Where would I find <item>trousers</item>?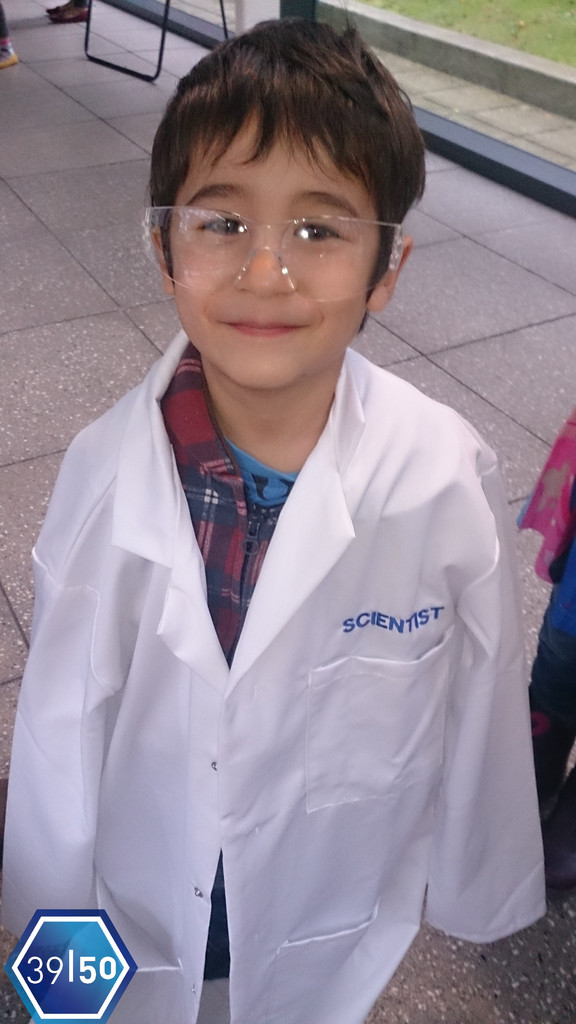
At l=525, t=622, r=575, b=878.
